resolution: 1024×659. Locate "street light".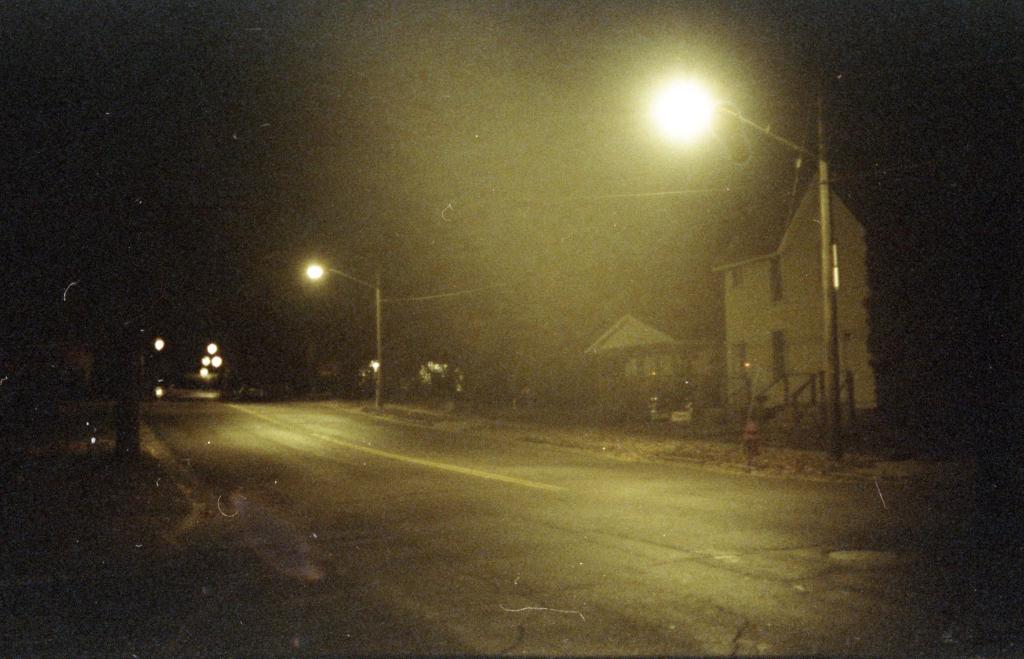
x1=641 y1=49 x2=743 y2=205.
